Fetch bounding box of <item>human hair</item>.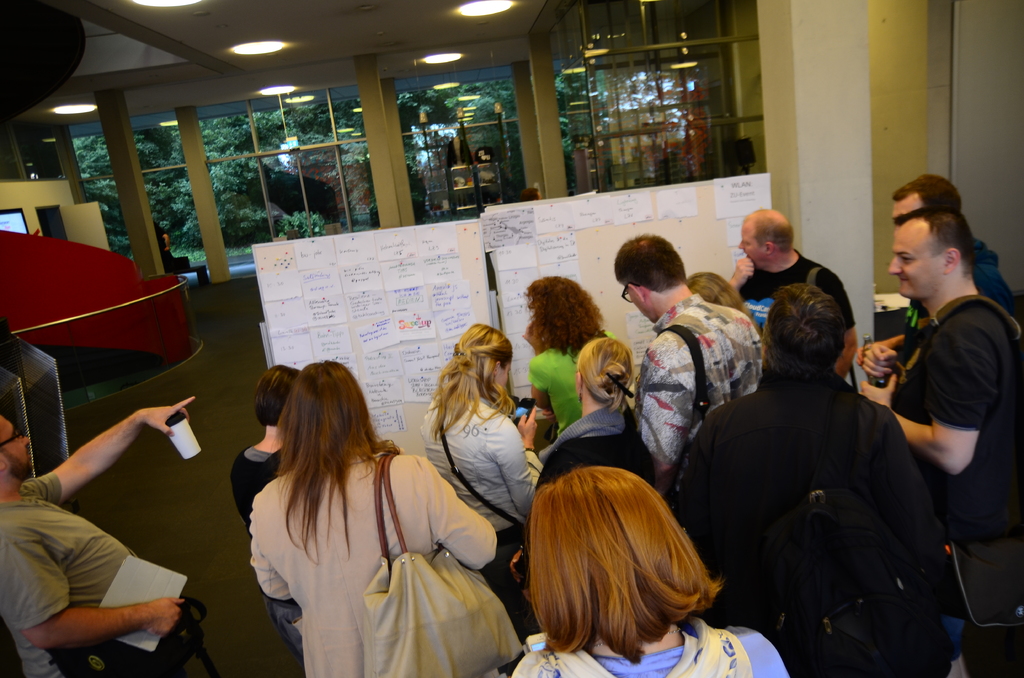
Bbox: [left=522, top=274, right=604, bottom=361].
